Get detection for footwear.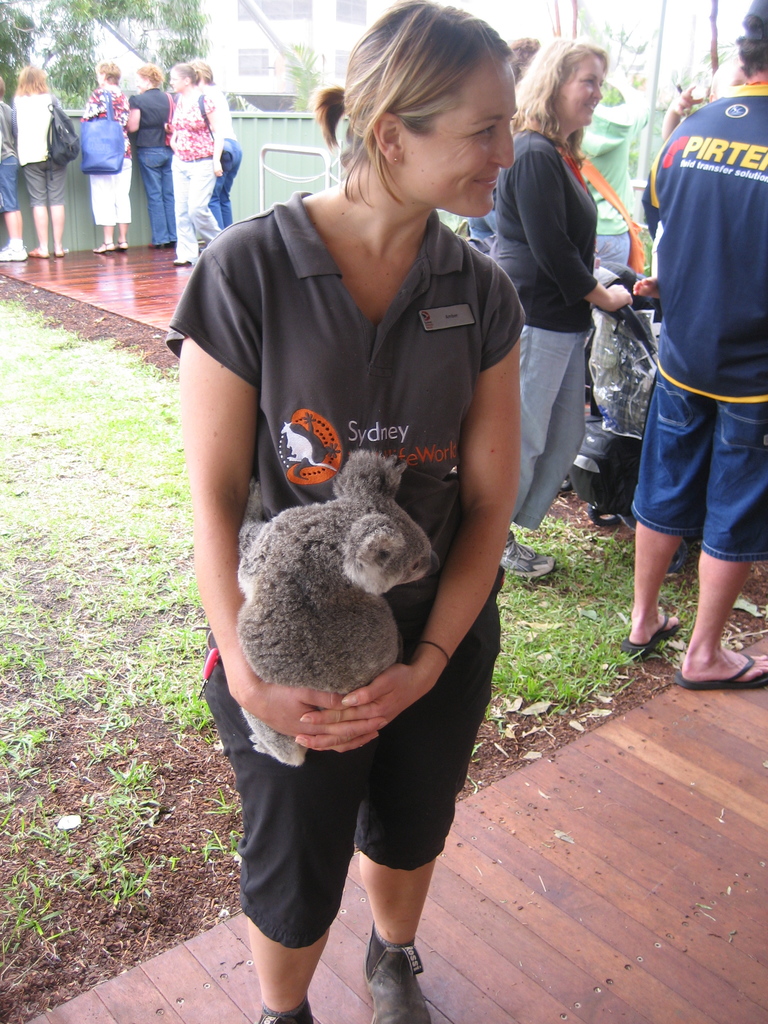
Detection: <box>0,245,28,259</box>.
